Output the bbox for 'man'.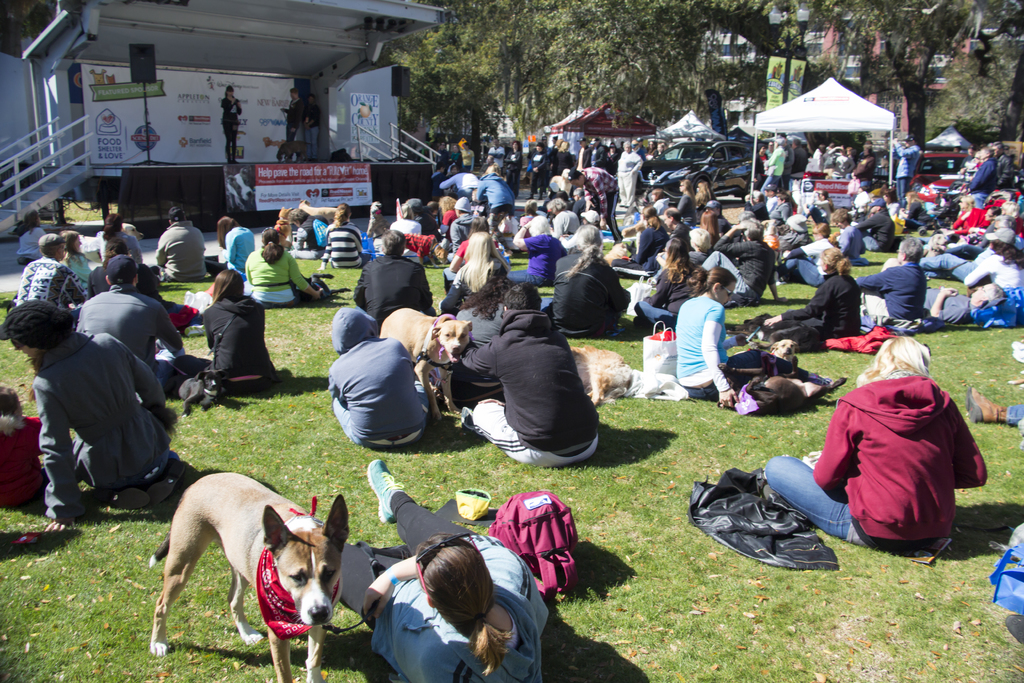
352, 228, 440, 329.
